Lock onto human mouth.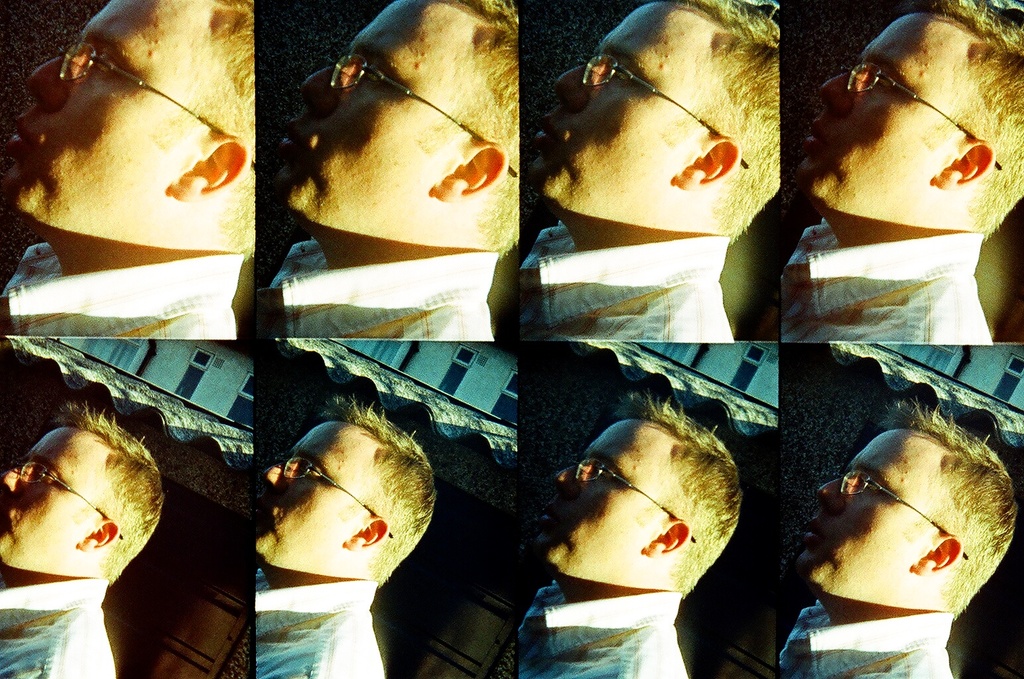
Locked: [0,505,15,532].
